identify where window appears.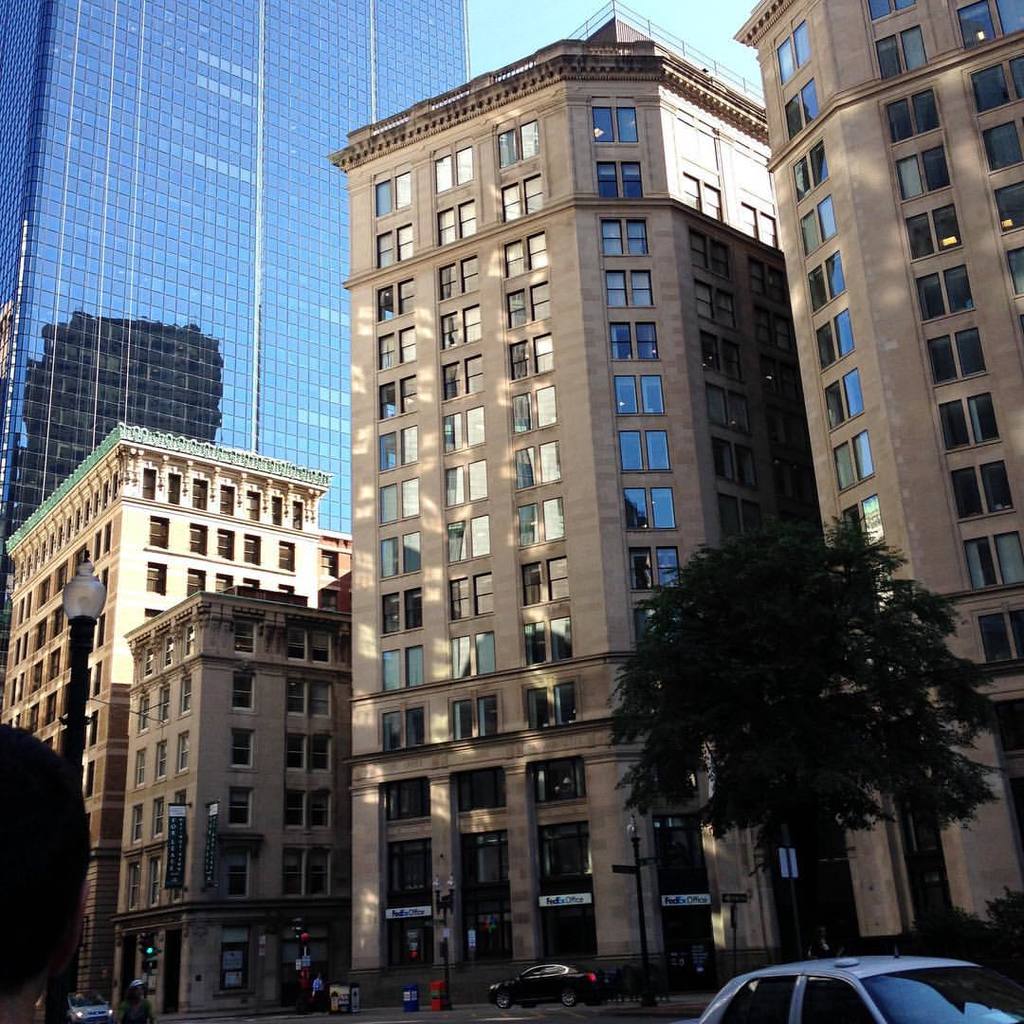
Appears at bbox(280, 586, 294, 593).
